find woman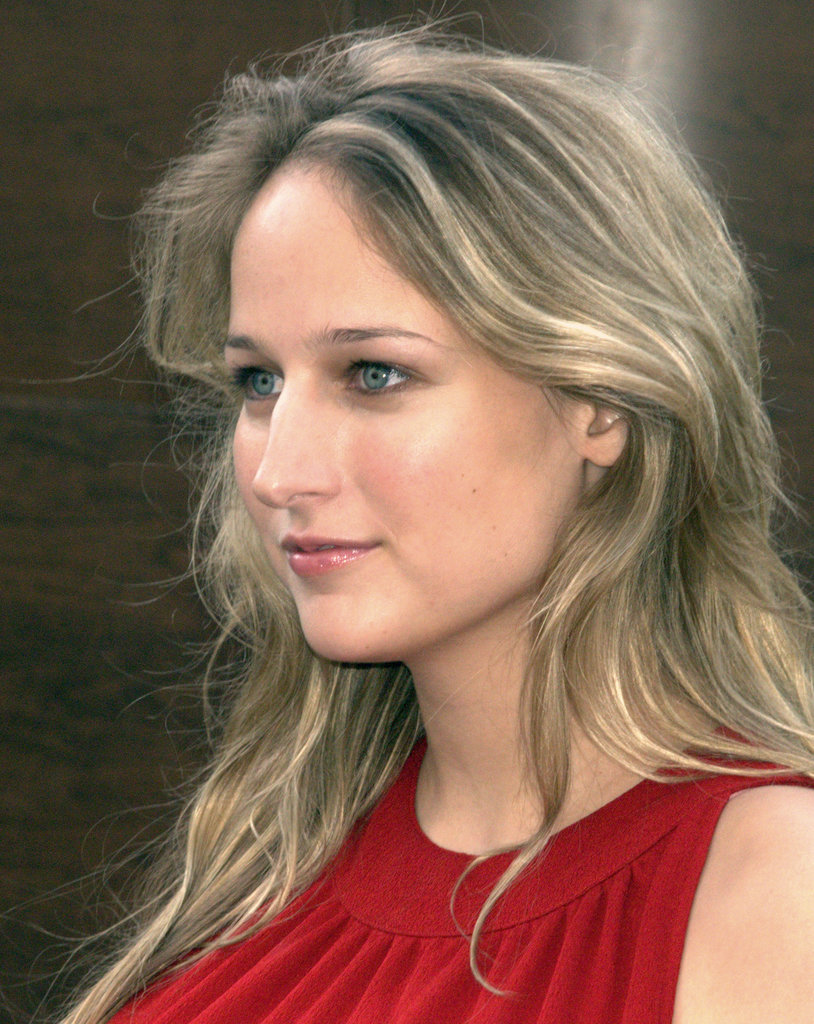
(x1=18, y1=13, x2=813, y2=1019)
